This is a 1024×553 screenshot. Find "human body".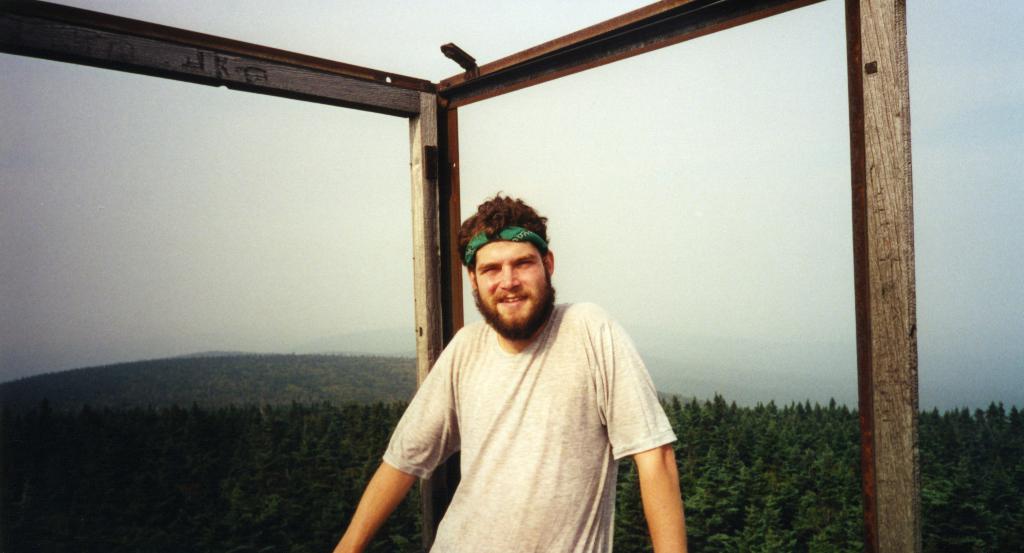
Bounding box: region(362, 225, 698, 552).
